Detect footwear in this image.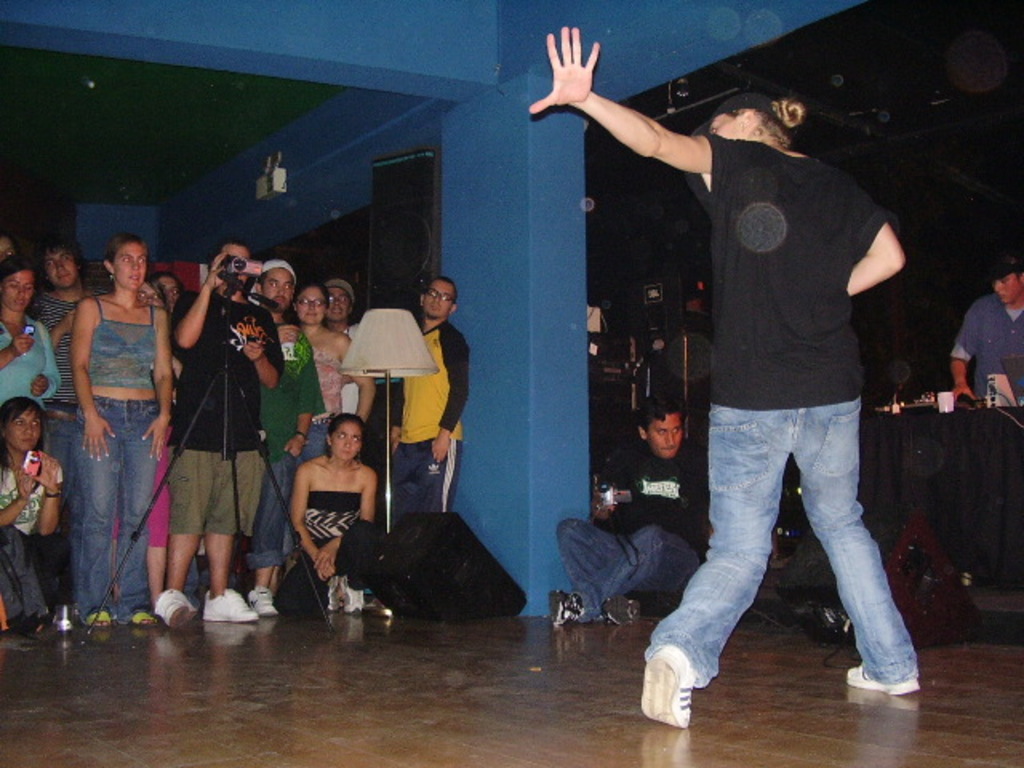
Detection: (645, 643, 736, 731).
